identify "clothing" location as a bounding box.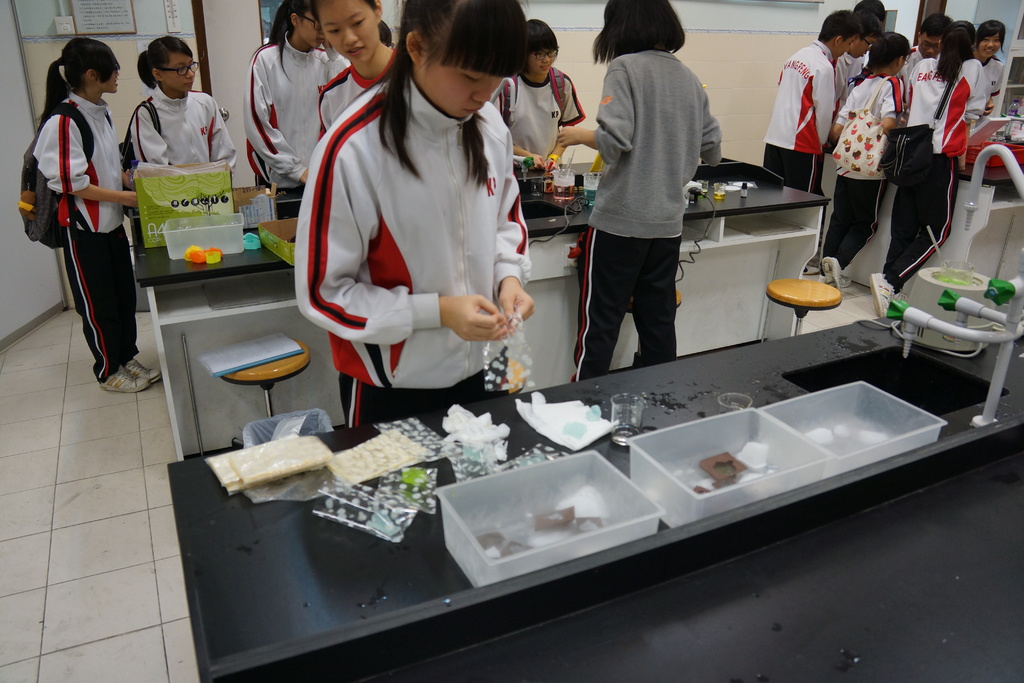
[832,55,906,273].
